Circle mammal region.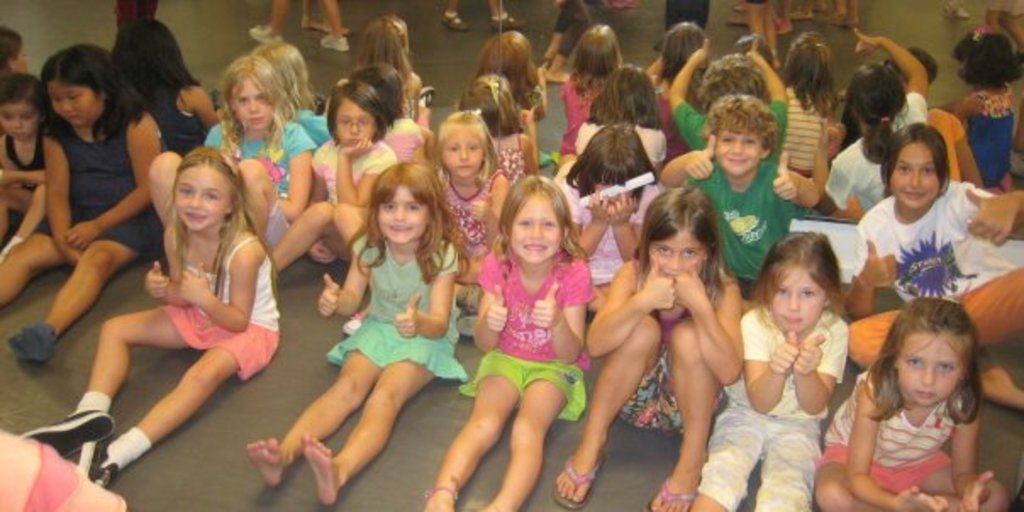
Region: select_region(561, 120, 661, 314).
